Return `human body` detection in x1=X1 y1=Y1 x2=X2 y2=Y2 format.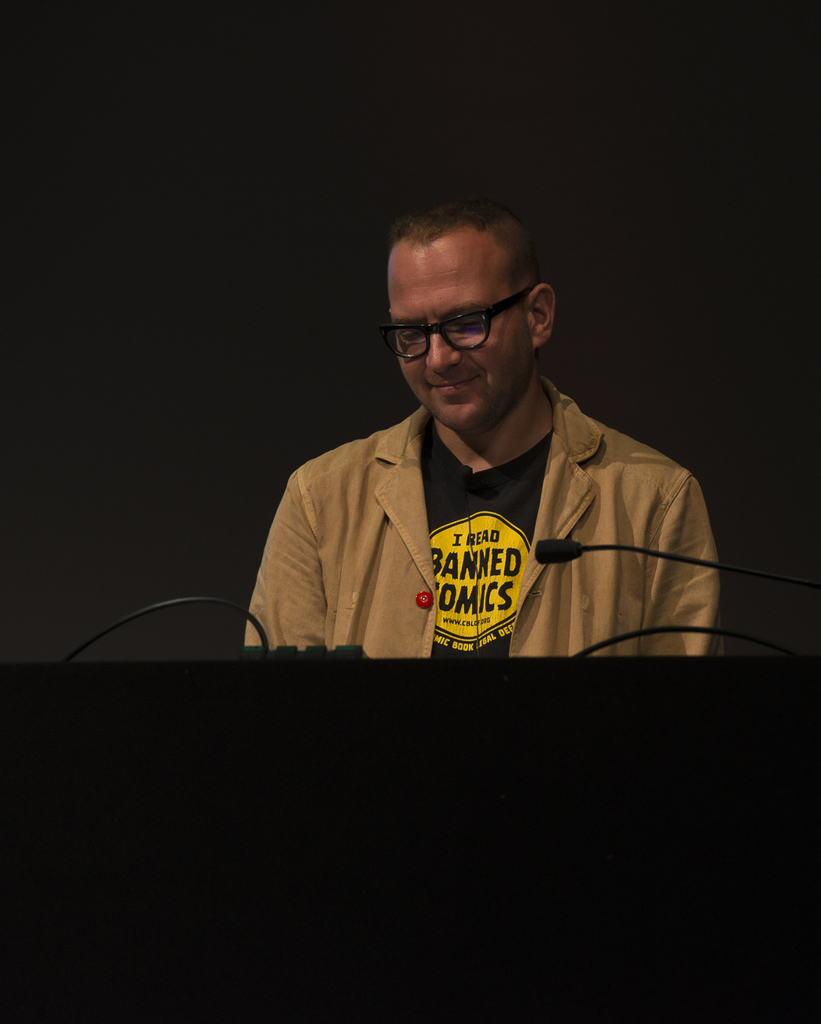
x1=240 y1=206 x2=723 y2=661.
